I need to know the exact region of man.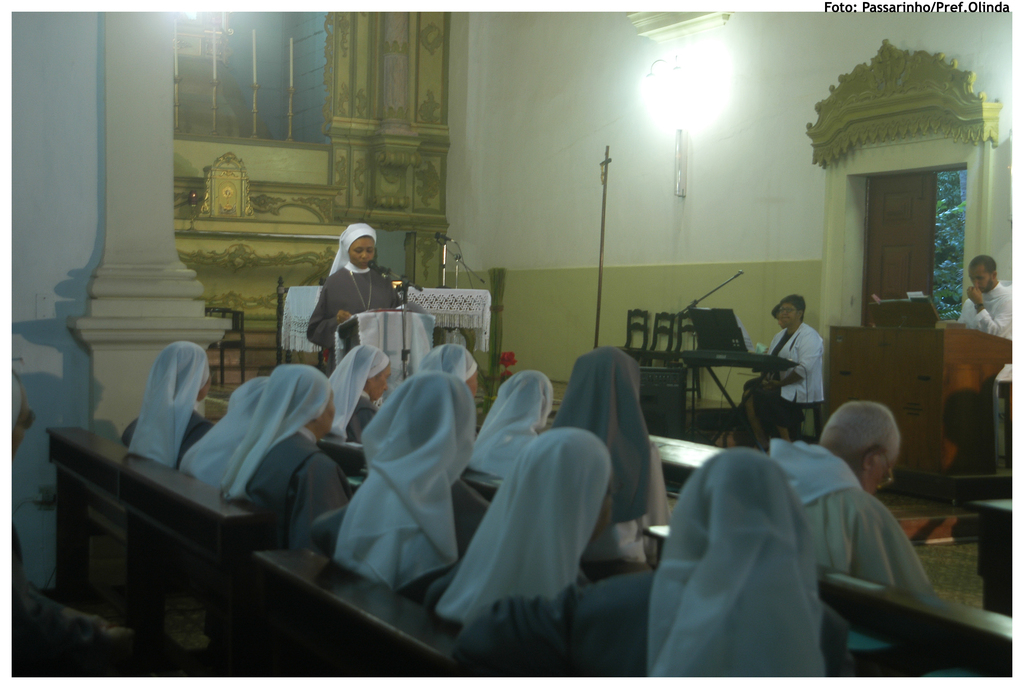
Region: [946,248,1017,460].
